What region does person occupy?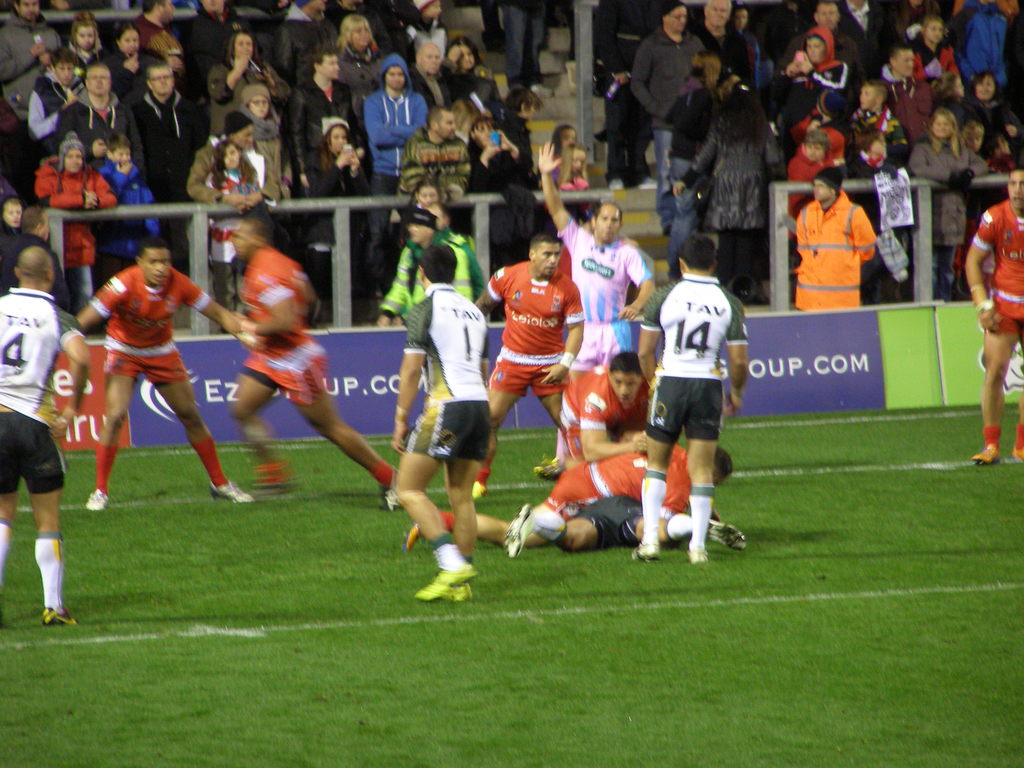
[128,62,209,269].
